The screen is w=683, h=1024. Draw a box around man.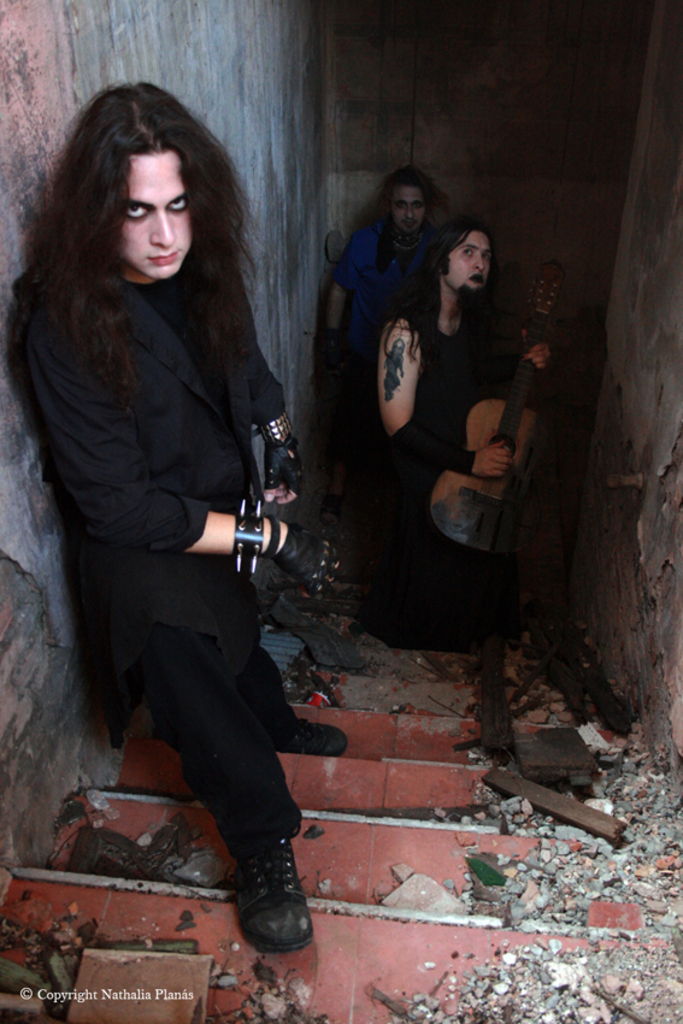
box=[330, 214, 623, 781].
